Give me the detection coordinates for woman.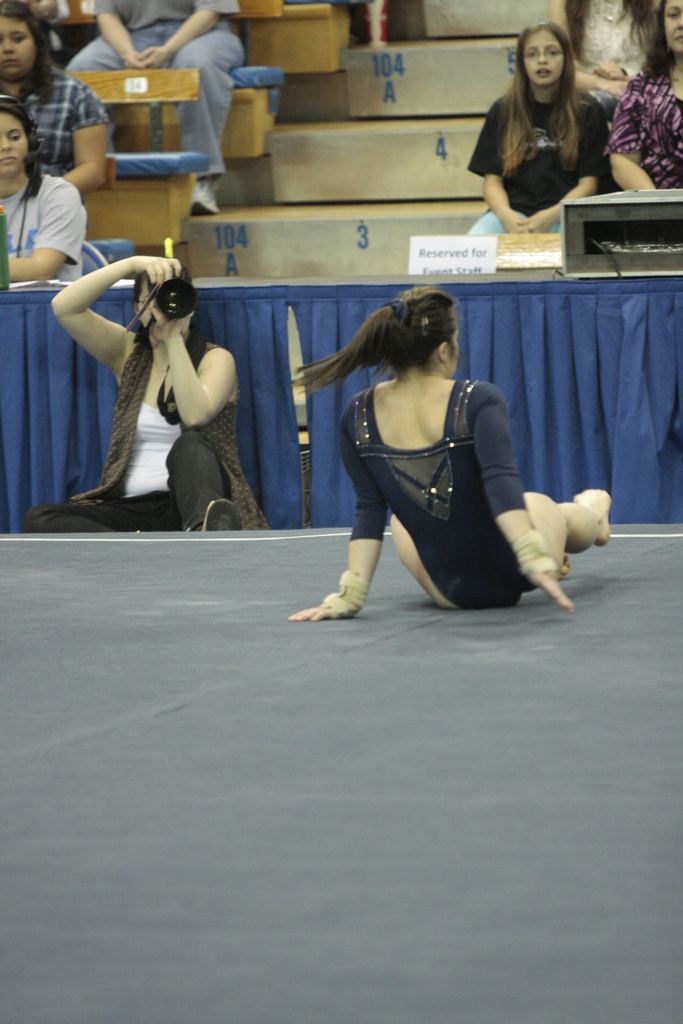
600/0/682/202.
